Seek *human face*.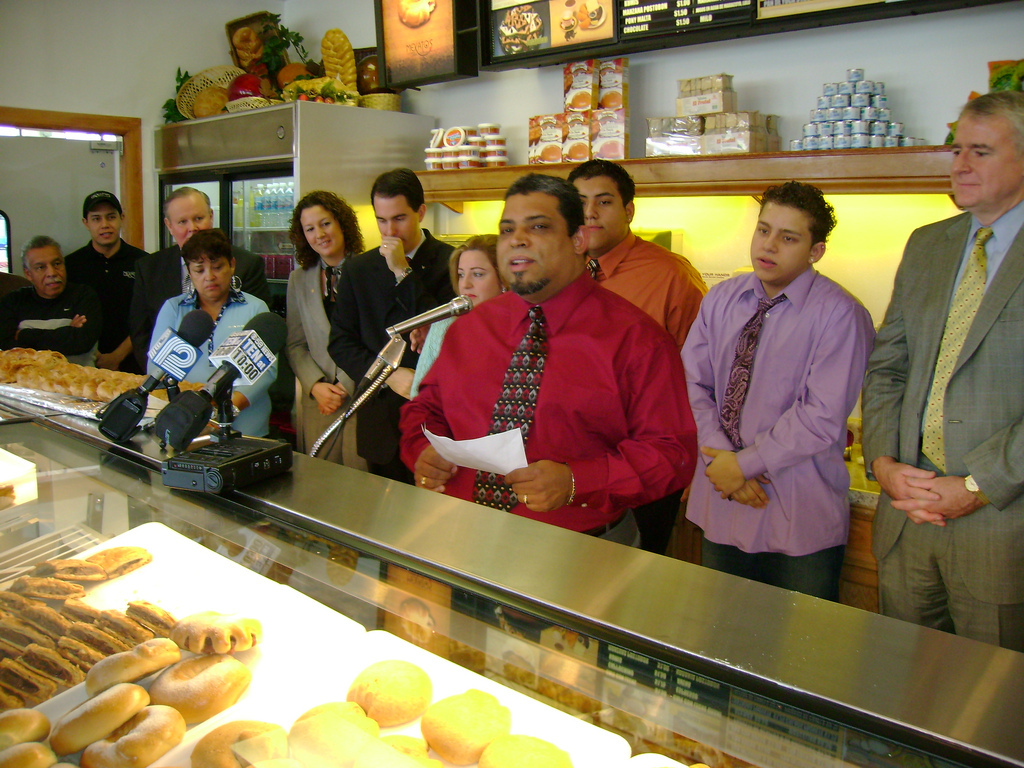
192, 252, 233, 295.
